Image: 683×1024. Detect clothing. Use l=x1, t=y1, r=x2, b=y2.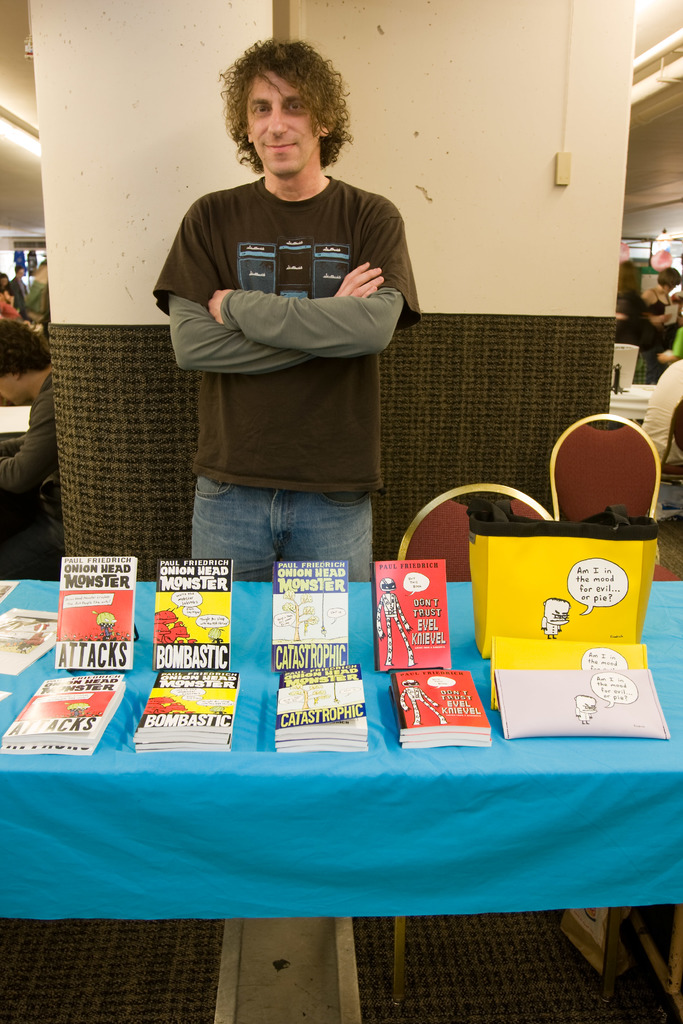
l=639, t=357, r=682, b=516.
